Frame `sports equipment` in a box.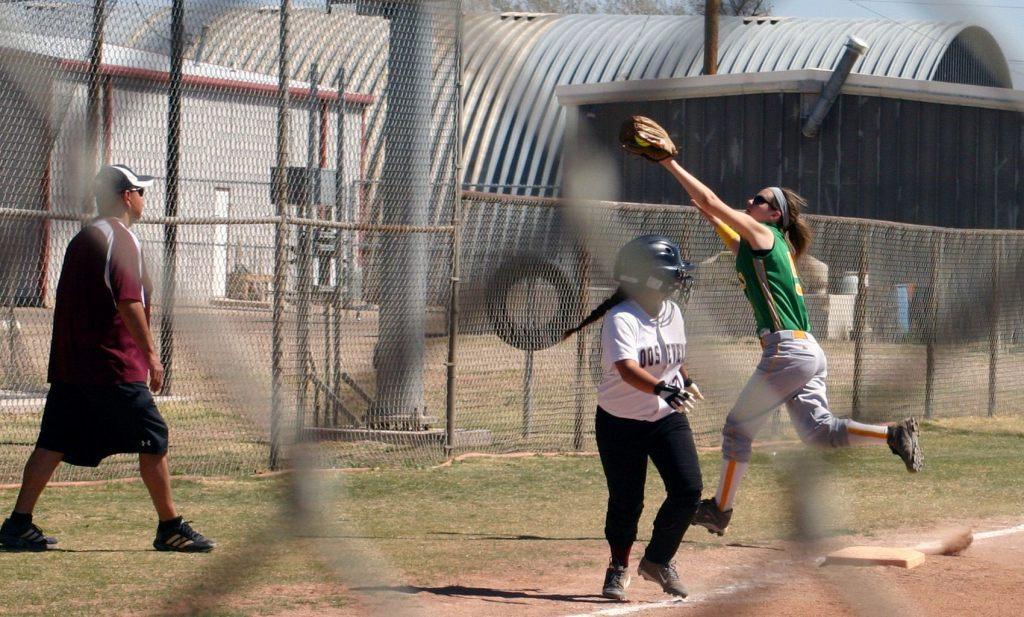
region(691, 495, 735, 536).
